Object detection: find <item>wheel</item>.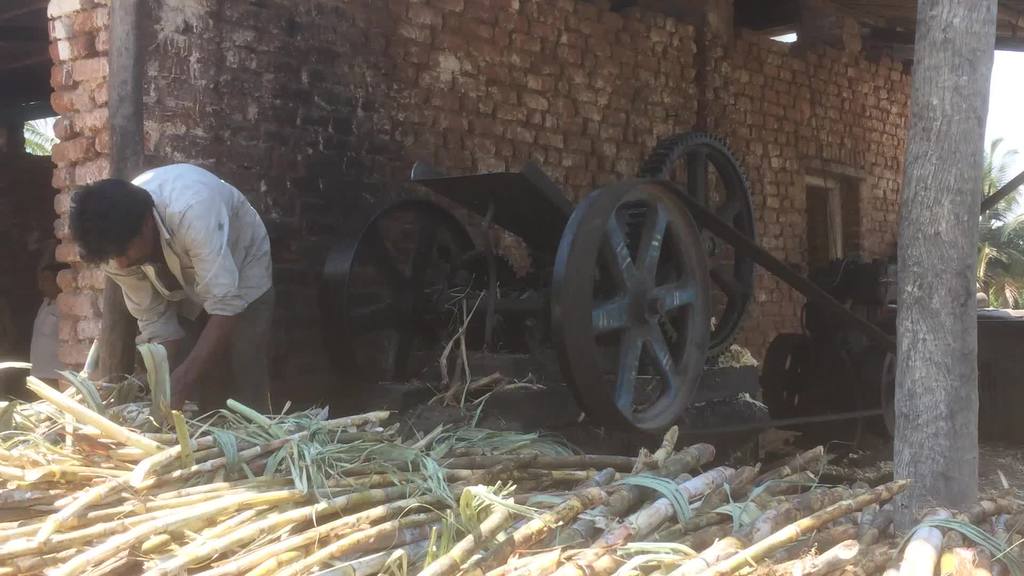
(x1=764, y1=332, x2=813, y2=424).
